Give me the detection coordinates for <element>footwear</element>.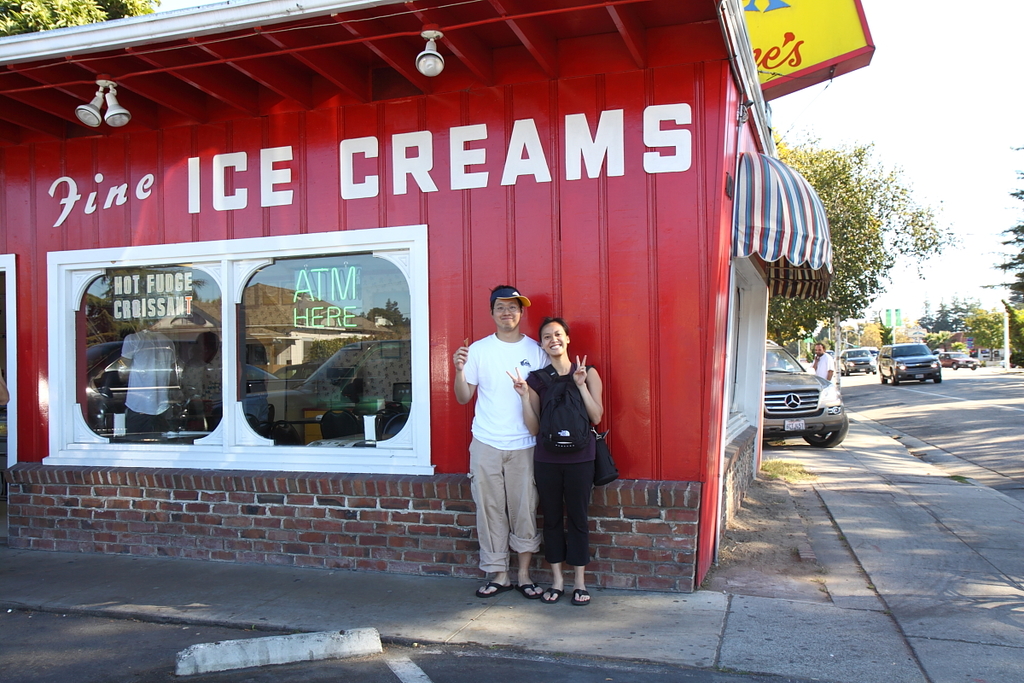
[514,581,544,605].
